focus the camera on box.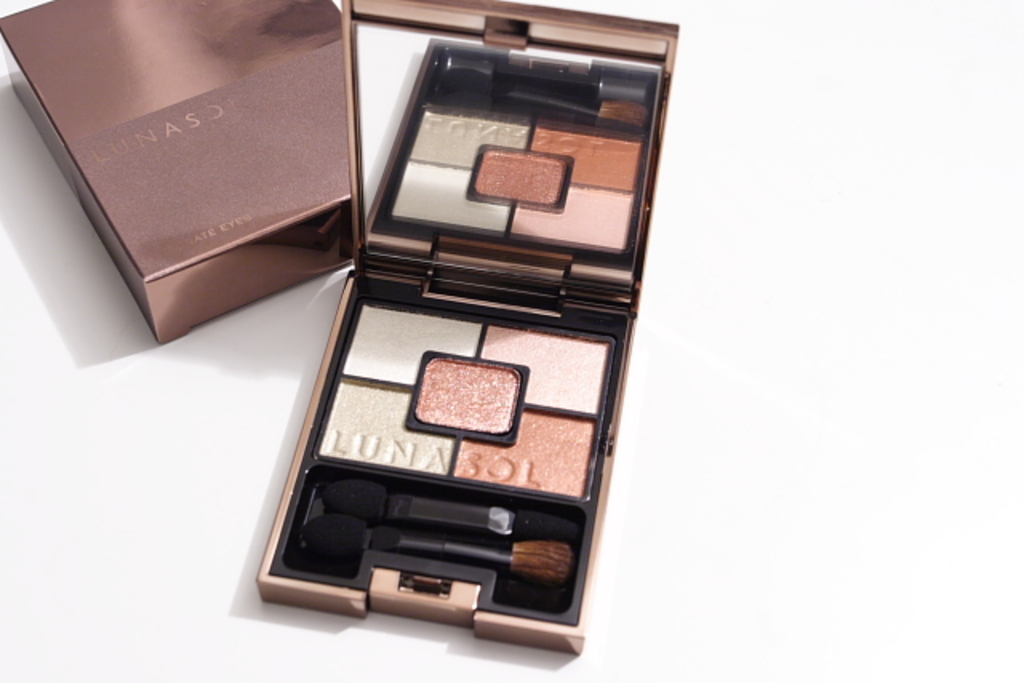
Focus region: crop(0, 0, 355, 344).
